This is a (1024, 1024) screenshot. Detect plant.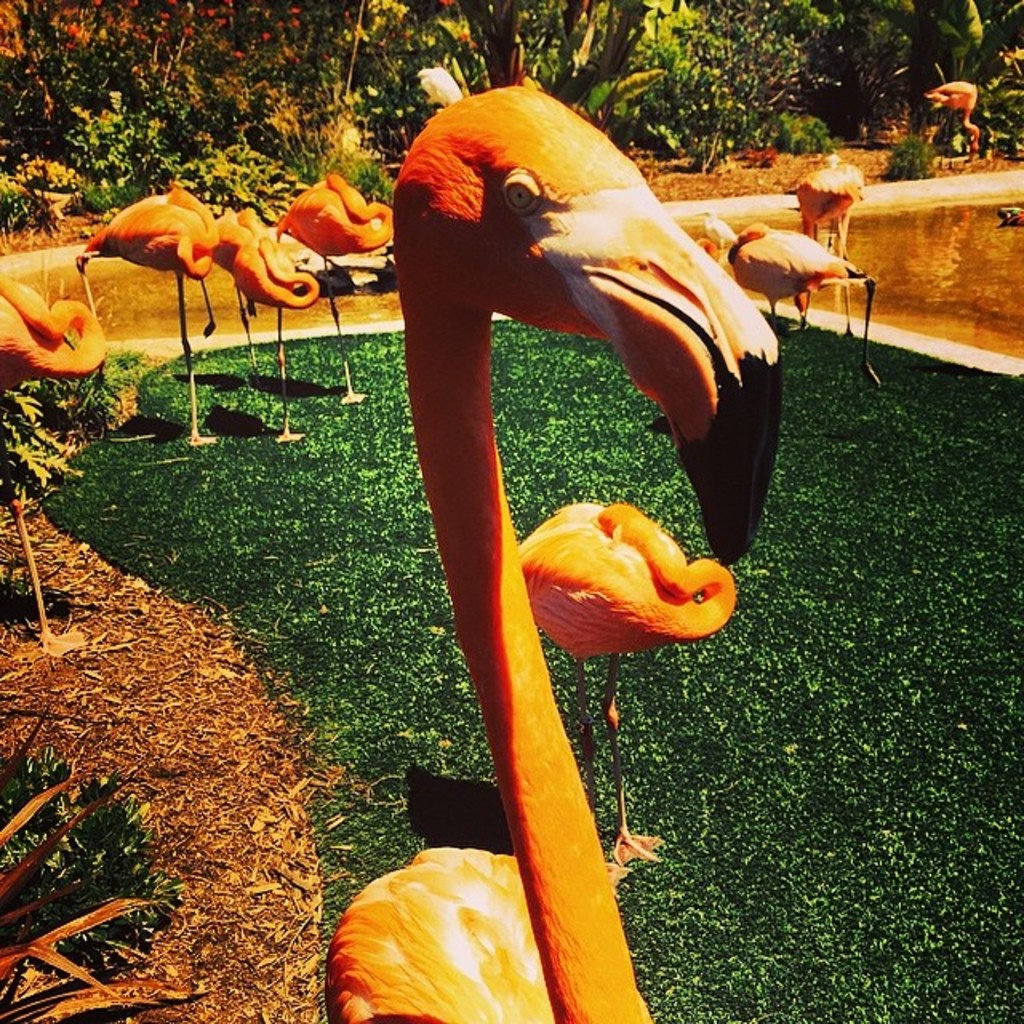
region(2, 734, 182, 987).
